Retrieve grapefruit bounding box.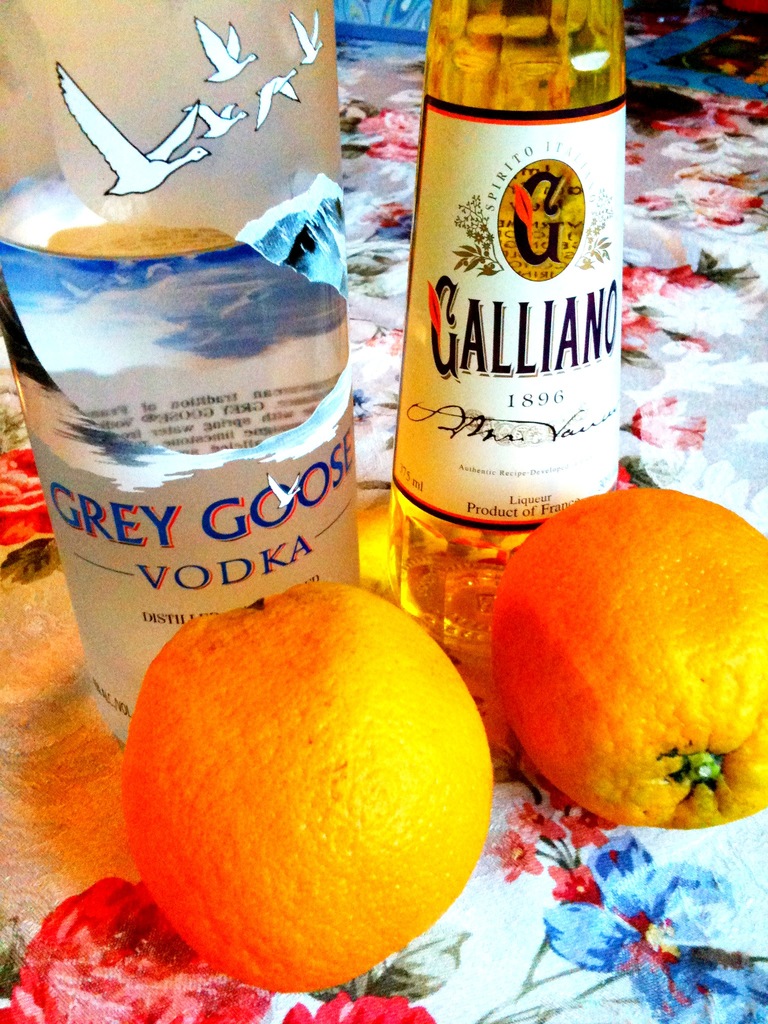
Bounding box: region(484, 484, 767, 823).
